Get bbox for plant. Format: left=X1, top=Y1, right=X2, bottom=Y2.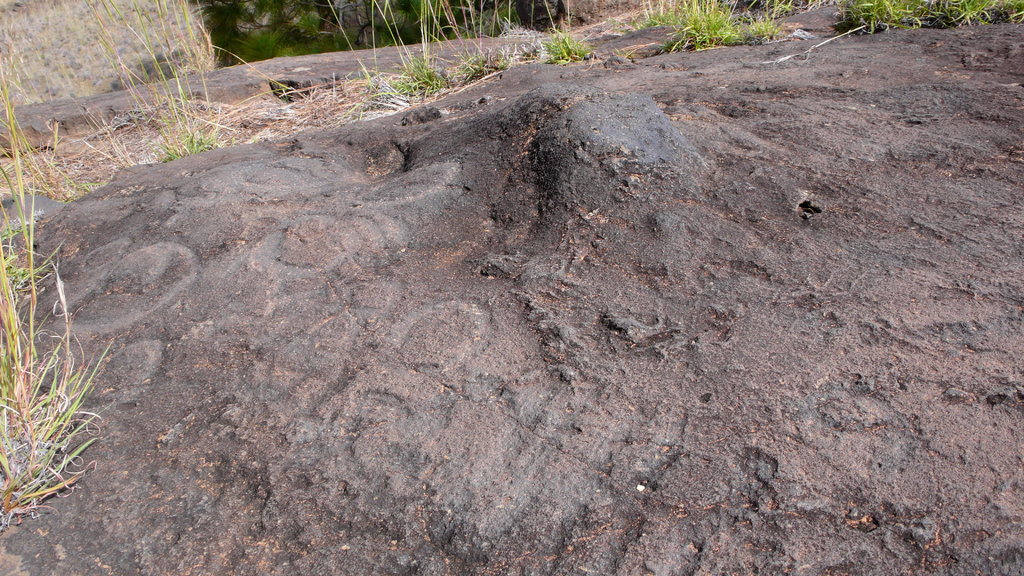
left=538, top=15, right=607, bottom=65.
